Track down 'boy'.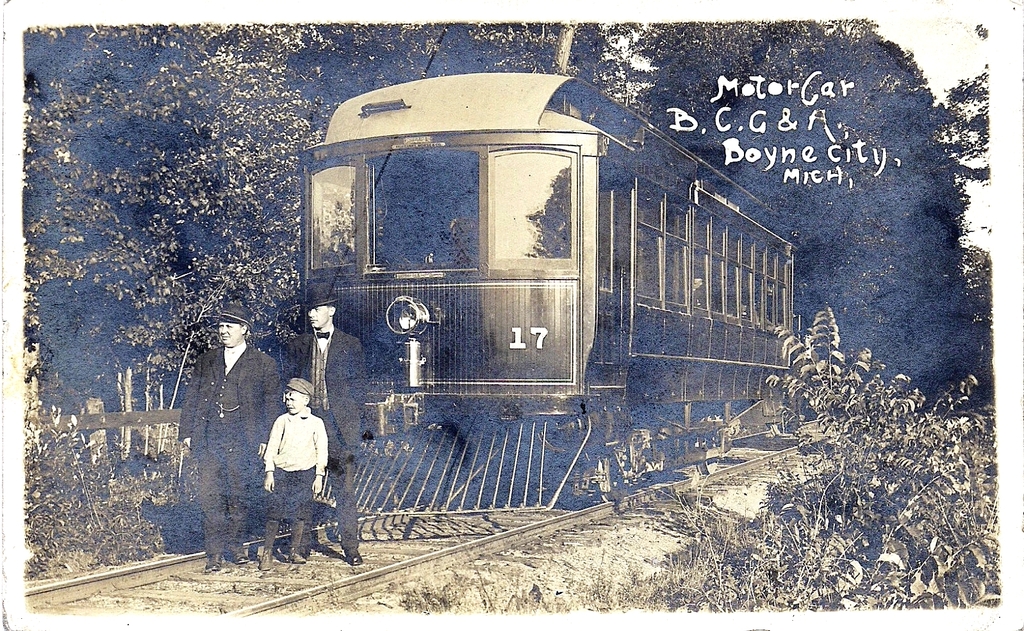
Tracked to <bbox>257, 378, 331, 564</bbox>.
